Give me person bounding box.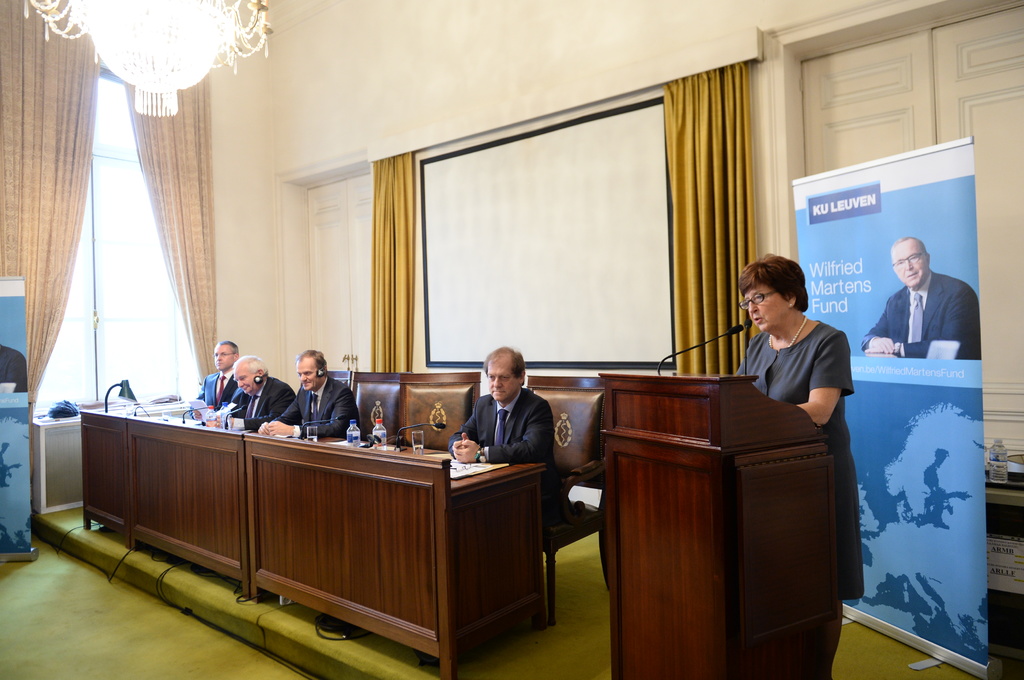
Rect(860, 237, 983, 357).
